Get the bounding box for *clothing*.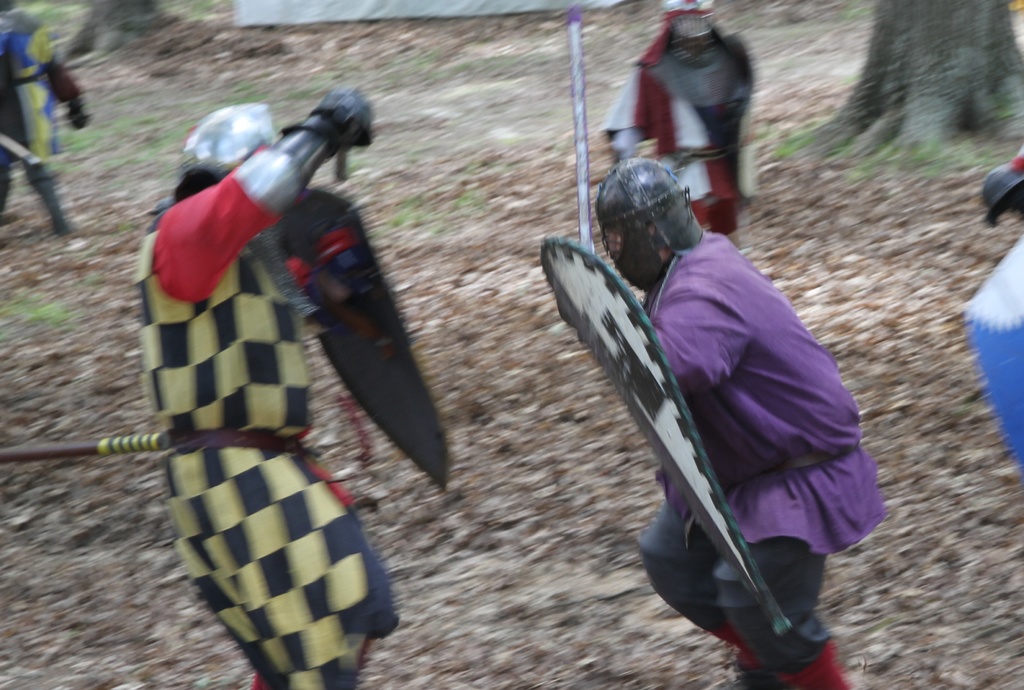
[x1=960, y1=226, x2=1023, y2=468].
